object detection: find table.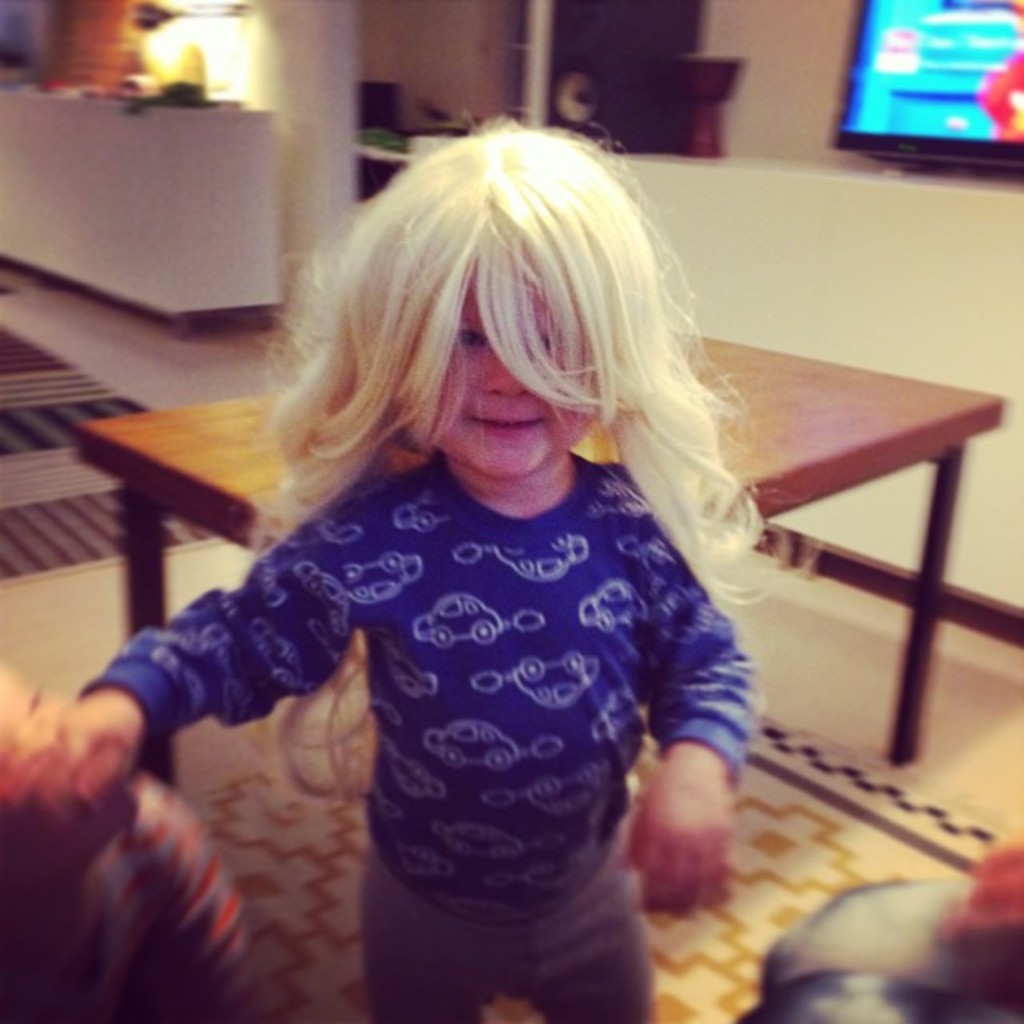
(69, 328, 1002, 754).
